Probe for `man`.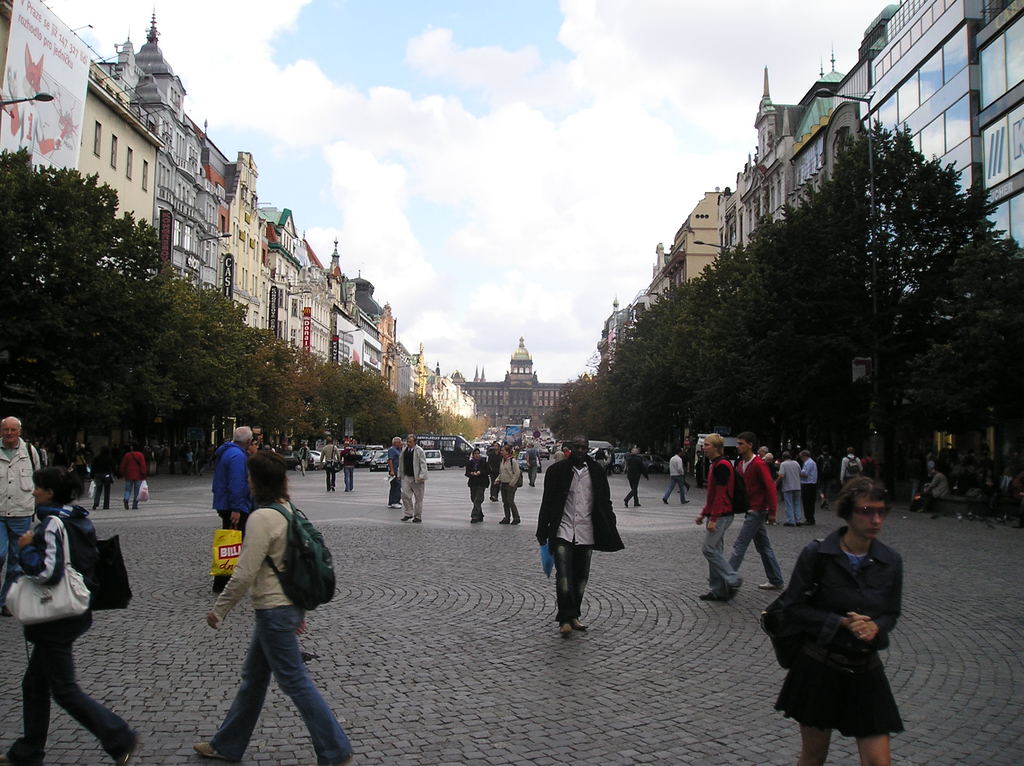
Probe result: <box>251,424,269,451</box>.
